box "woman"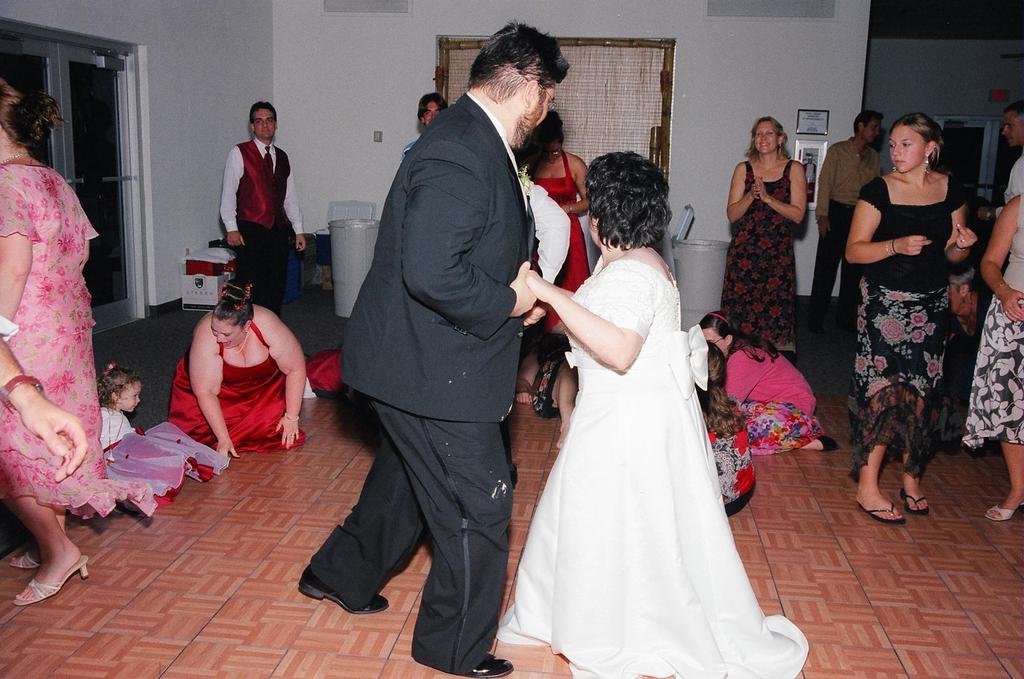
bbox=[692, 306, 844, 456]
